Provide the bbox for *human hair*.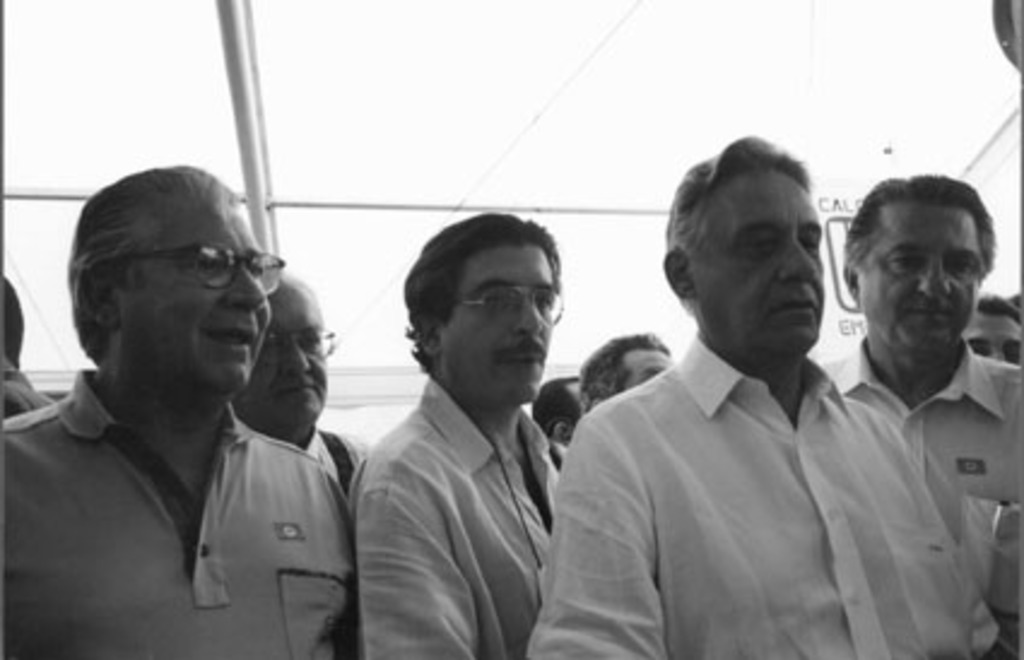
395, 224, 561, 376.
